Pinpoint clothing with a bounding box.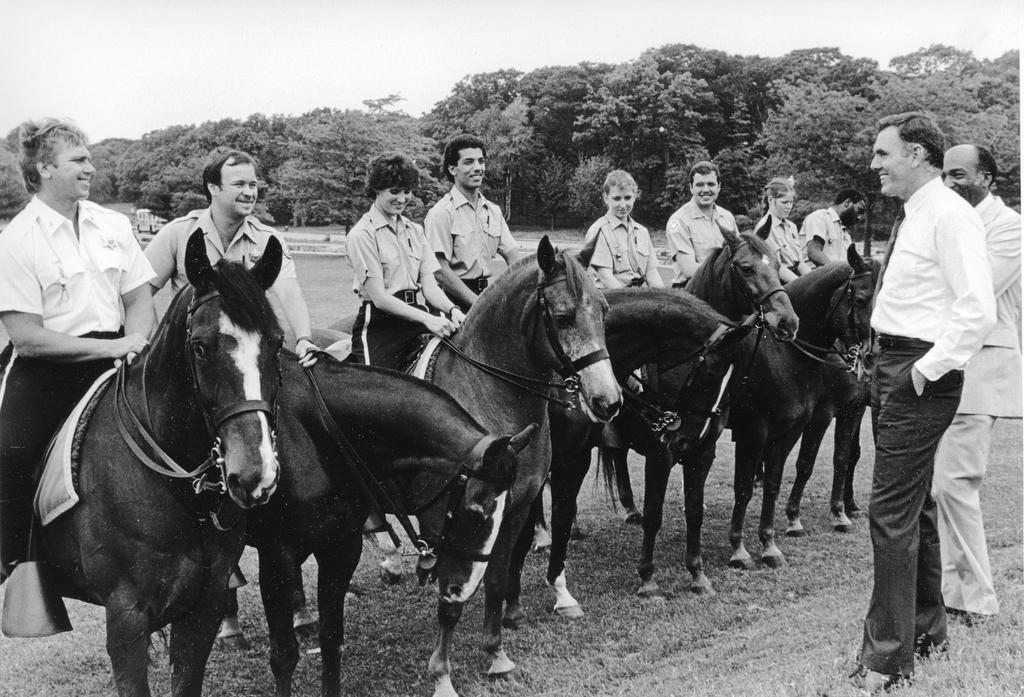
l=145, t=200, r=319, b=356.
